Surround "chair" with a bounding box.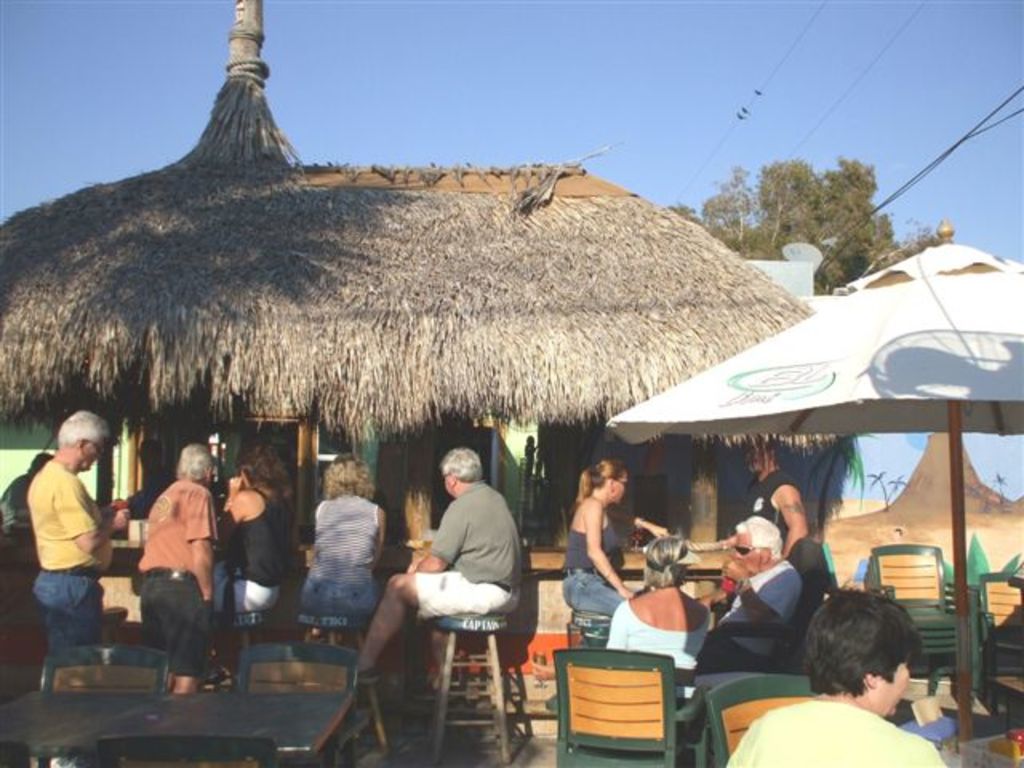
Rect(698, 586, 818, 685).
